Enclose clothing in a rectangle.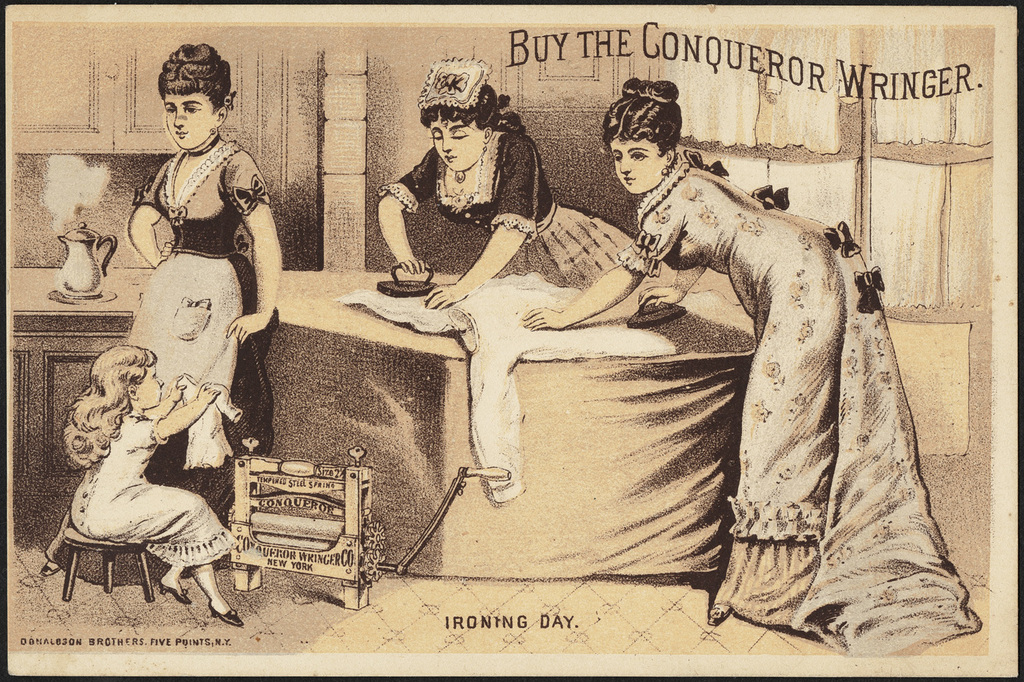
box(608, 143, 978, 627).
